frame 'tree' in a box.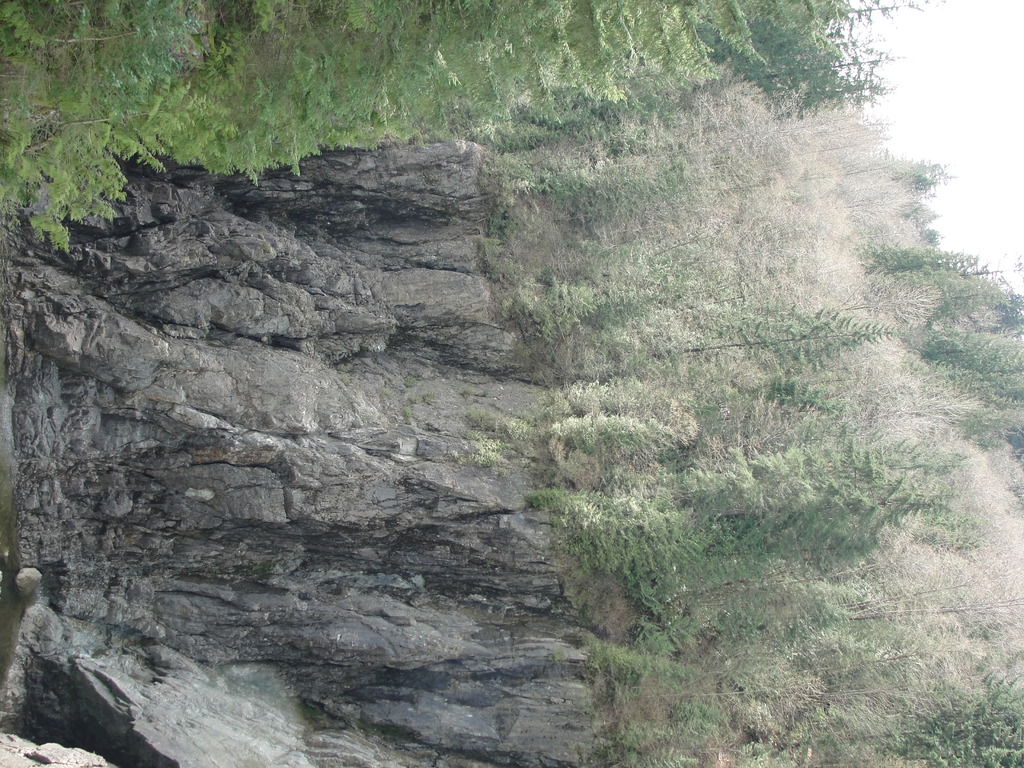
bbox=(689, 302, 904, 386).
